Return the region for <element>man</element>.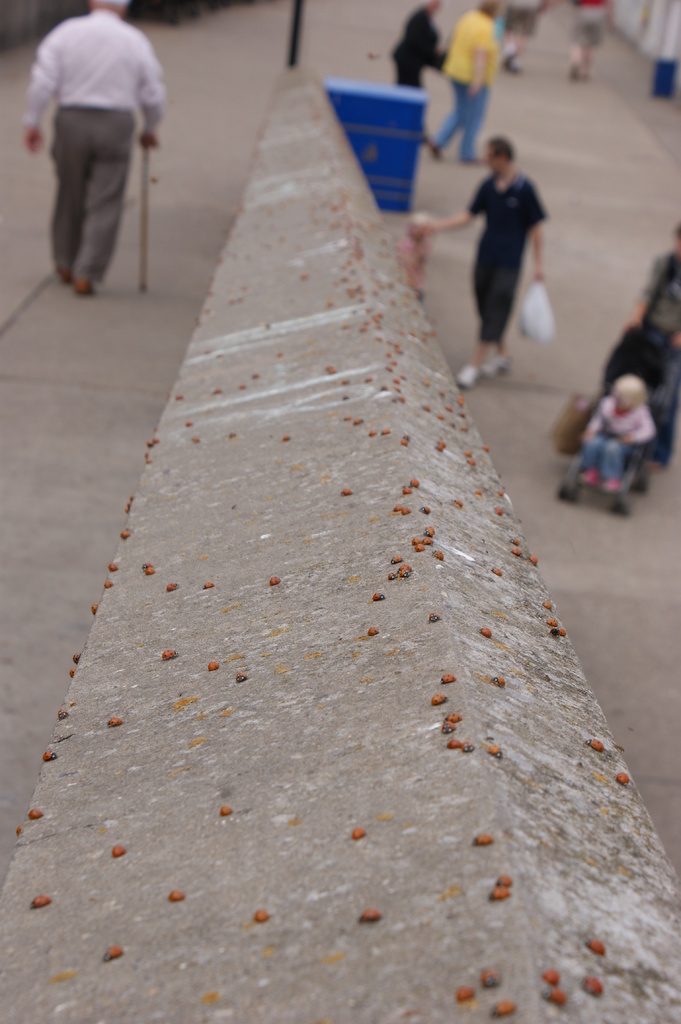
BBox(19, 3, 177, 300).
